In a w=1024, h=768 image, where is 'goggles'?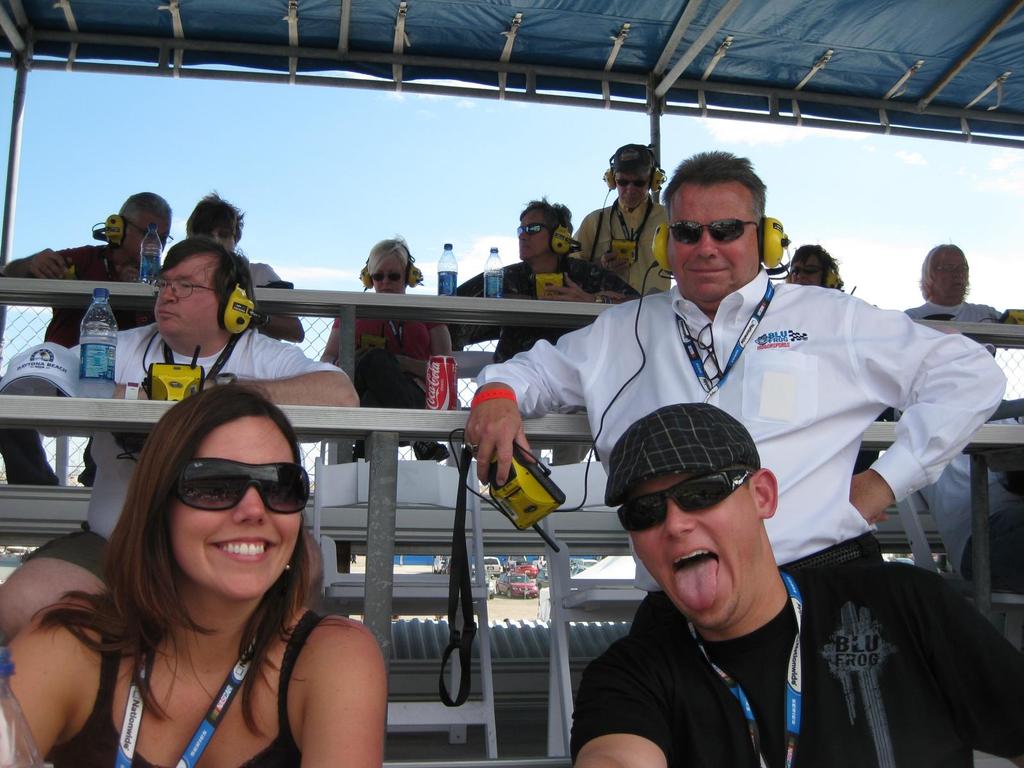
detection(363, 269, 407, 285).
